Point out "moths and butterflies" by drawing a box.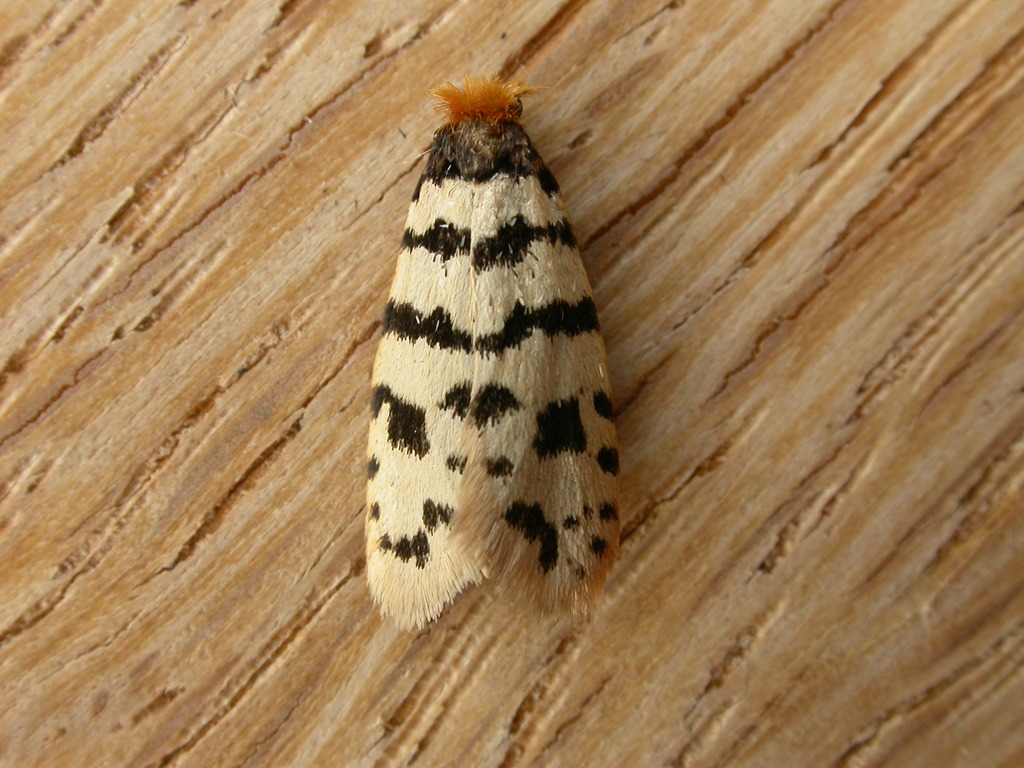
<region>358, 72, 628, 636</region>.
